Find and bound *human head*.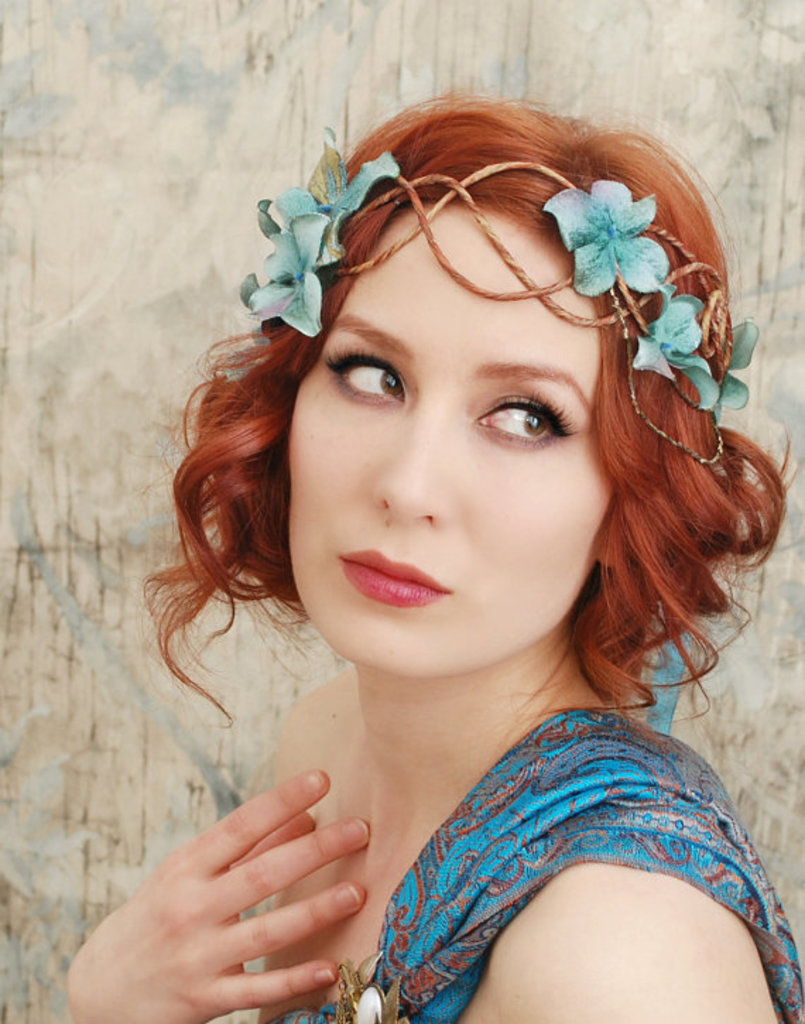
Bound: BBox(217, 119, 709, 617).
